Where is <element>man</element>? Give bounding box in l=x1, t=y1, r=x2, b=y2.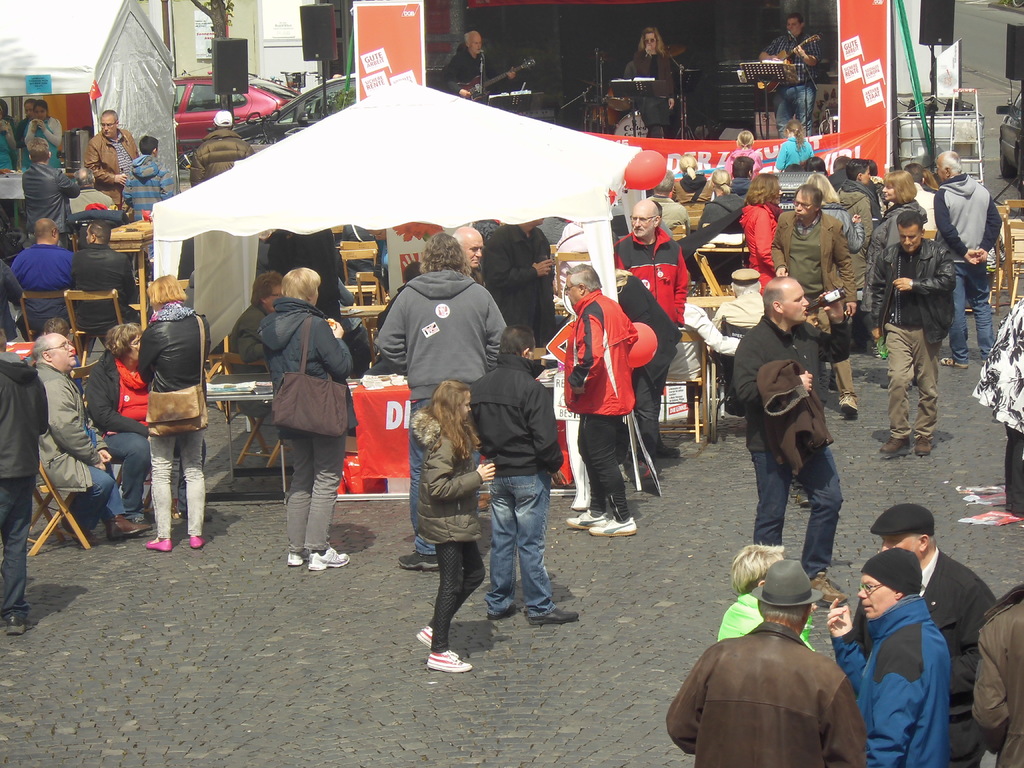
l=934, t=150, r=1002, b=369.
